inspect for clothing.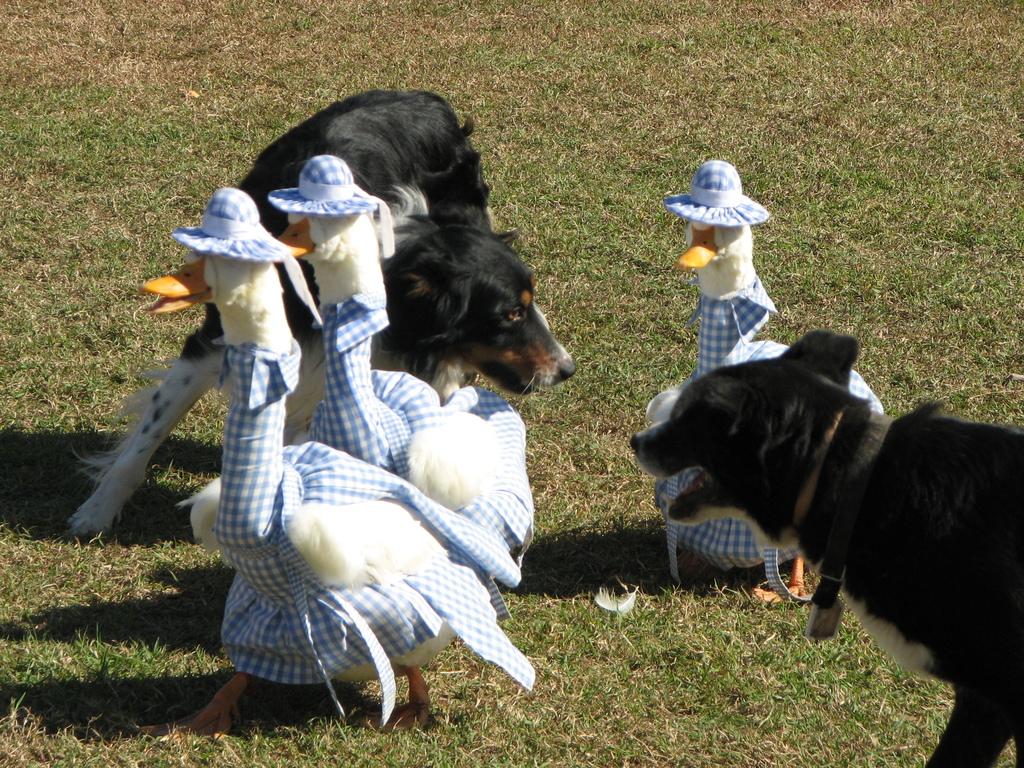
Inspection: 216/342/478/685.
